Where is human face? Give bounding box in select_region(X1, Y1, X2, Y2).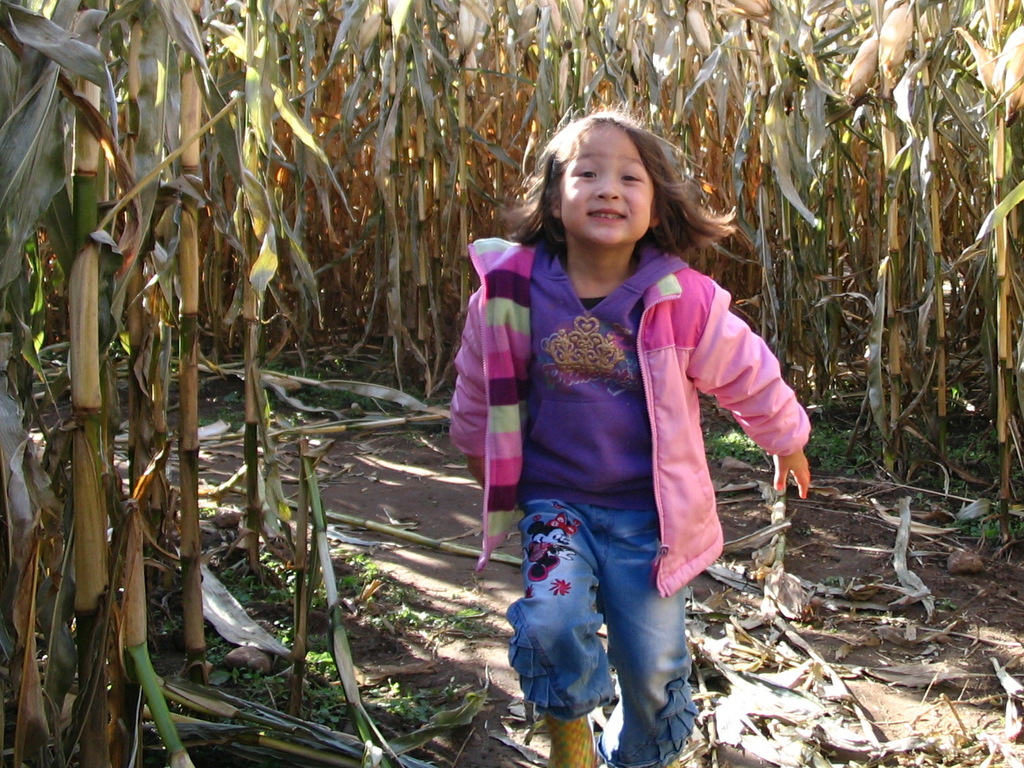
select_region(562, 122, 655, 247).
